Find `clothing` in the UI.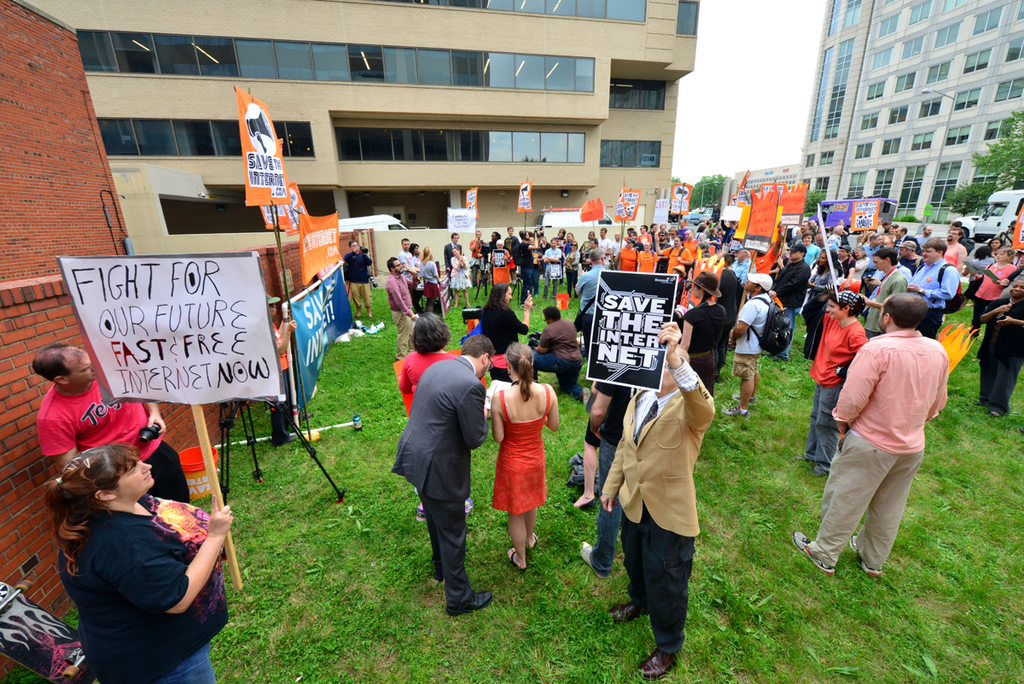
UI element at (270, 323, 292, 446).
